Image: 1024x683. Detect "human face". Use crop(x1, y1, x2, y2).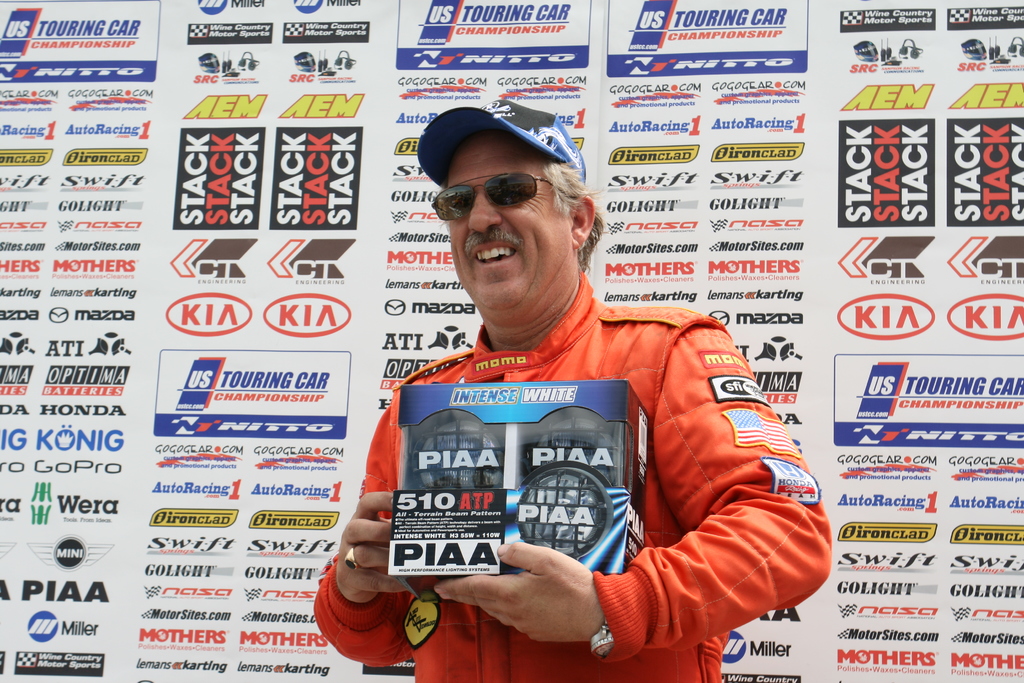
crop(447, 133, 572, 310).
